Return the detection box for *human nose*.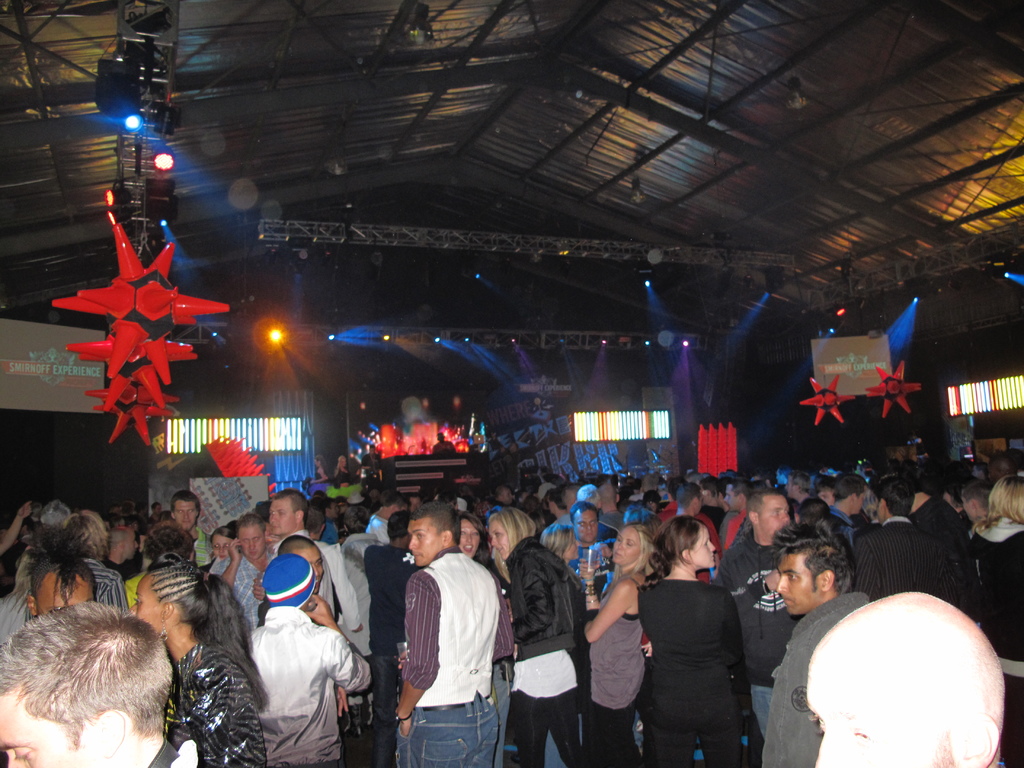
box(7, 753, 23, 767).
